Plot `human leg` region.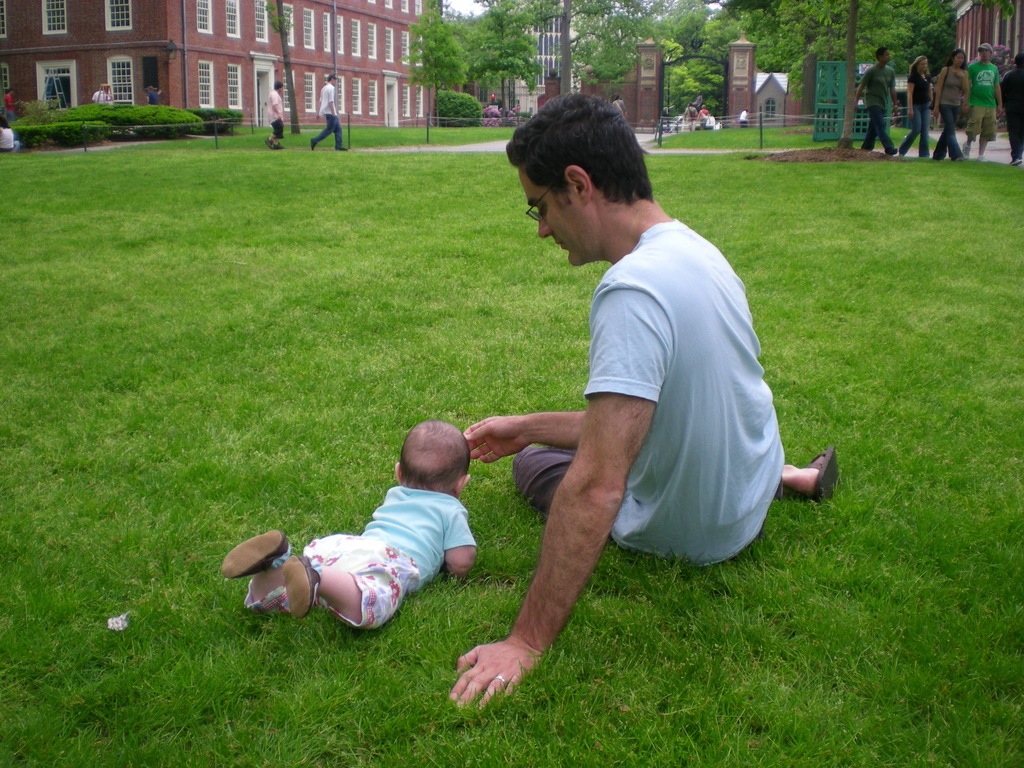
Plotted at [x1=867, y1=108, x2=895, y2=154].
